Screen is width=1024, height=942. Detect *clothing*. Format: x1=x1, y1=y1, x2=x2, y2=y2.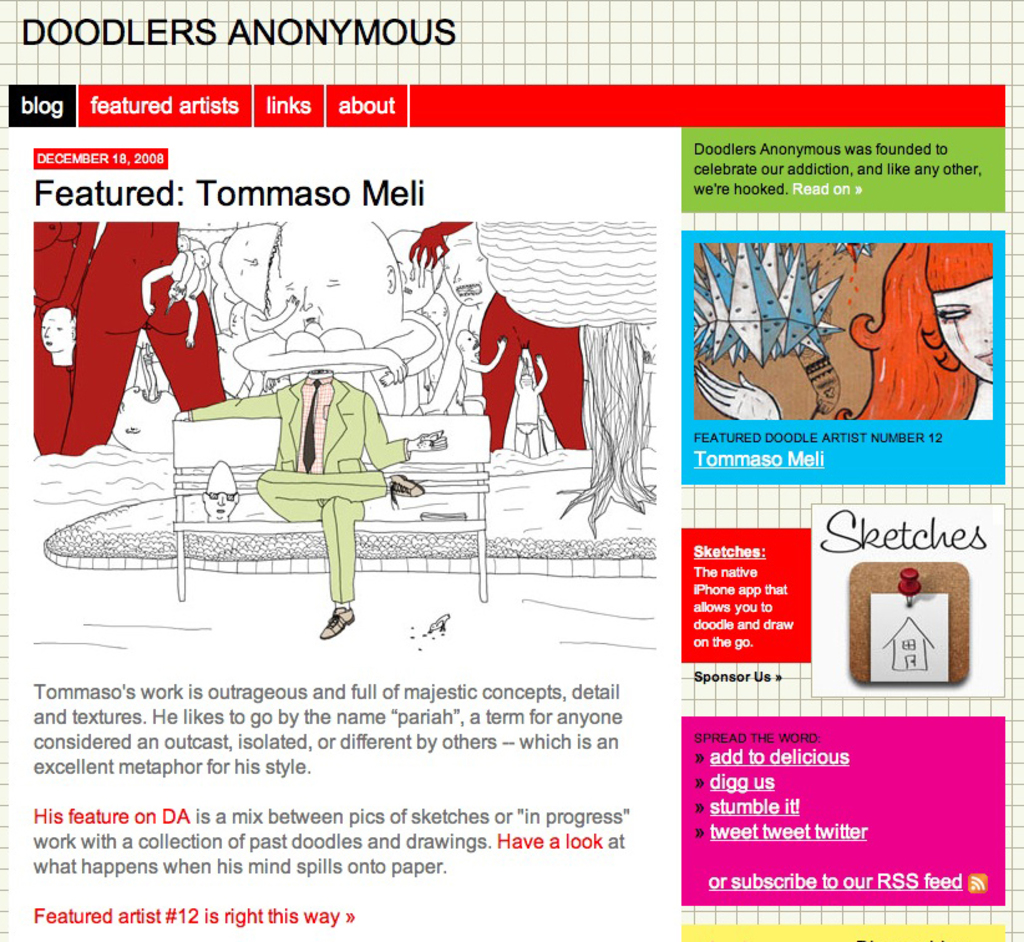
x1=516, y1=371, x2=547, y2=441.
